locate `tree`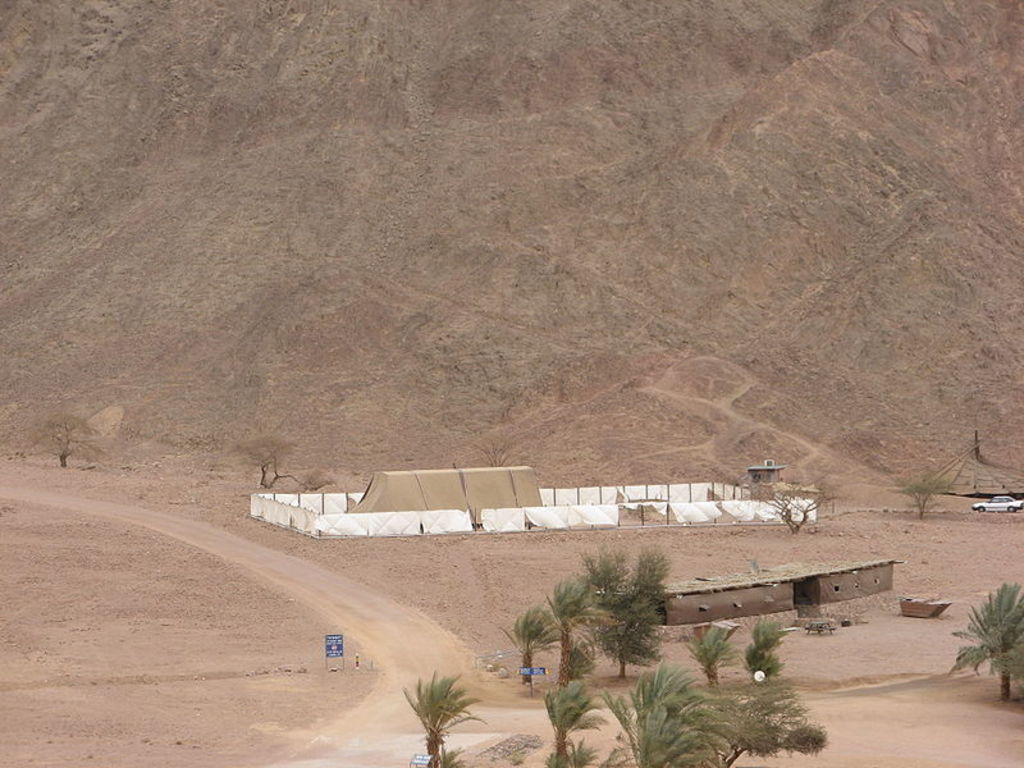
locate(535, 570, 607, 675)
